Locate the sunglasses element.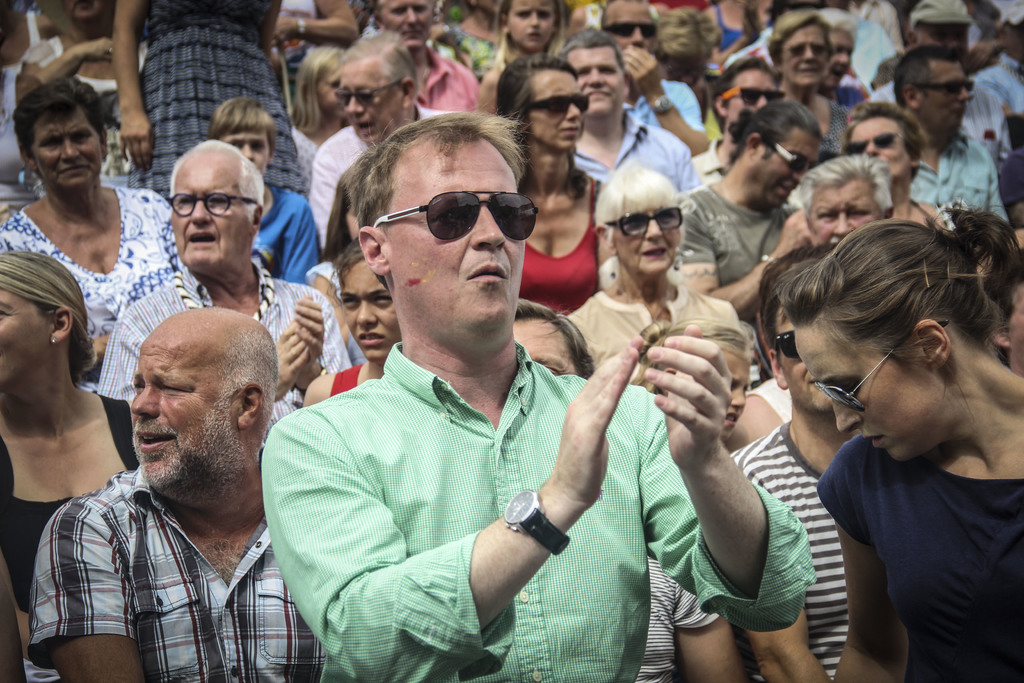
Element bbox: 920:78:975:98.
